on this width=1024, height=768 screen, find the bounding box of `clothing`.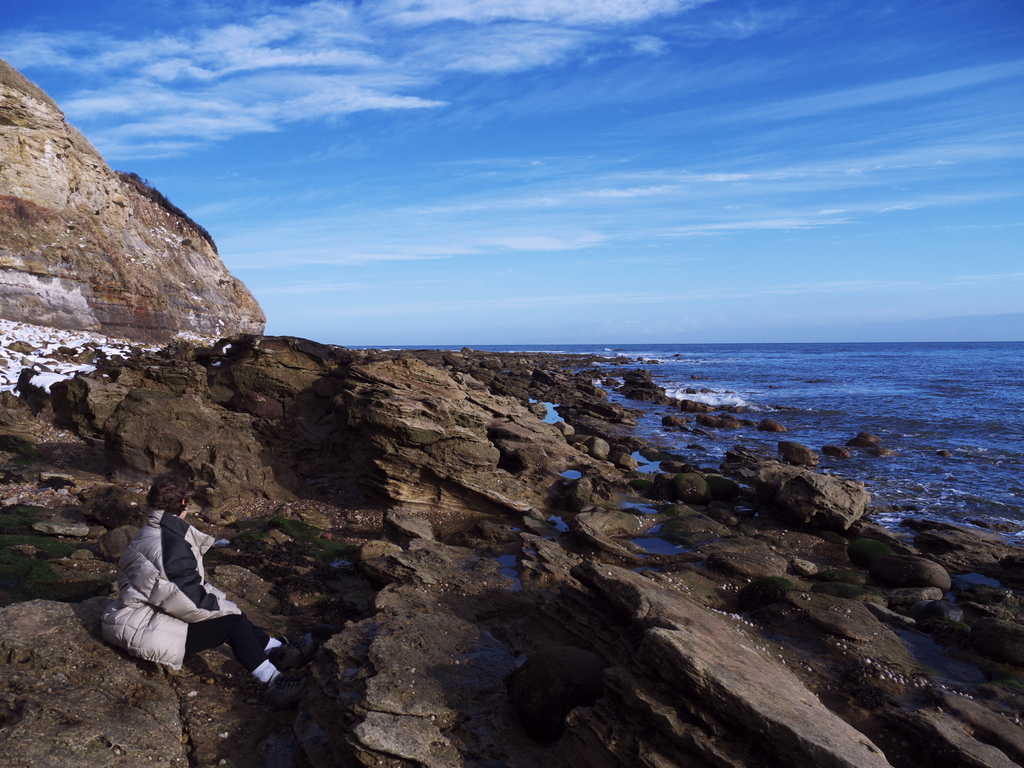
Bounding box: Rect(95, 499, 260, 677).
